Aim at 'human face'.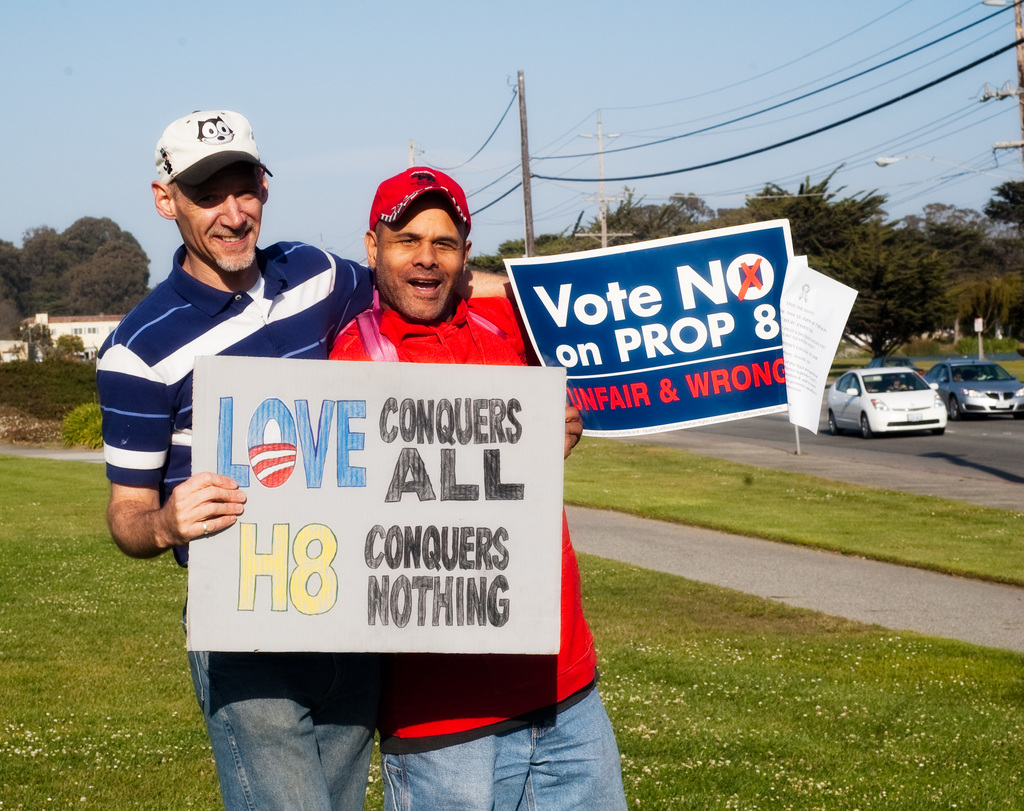
Aimed at (left=376, top=197, right=465, bottom=325).
